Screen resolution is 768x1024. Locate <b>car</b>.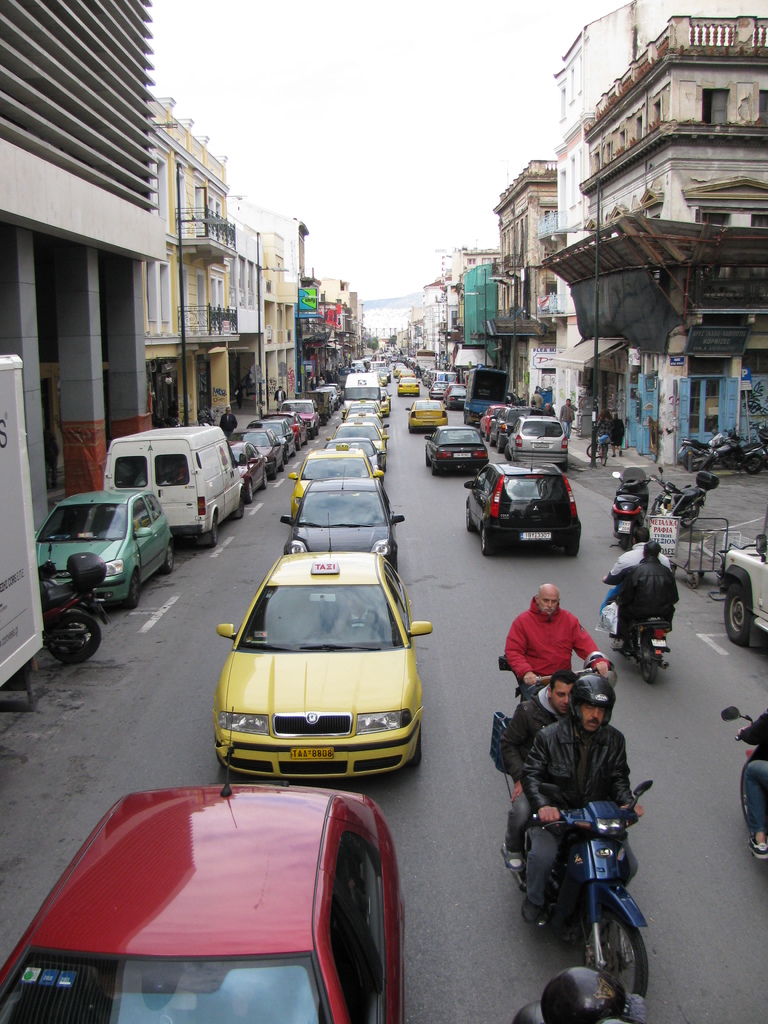
left=403, top=397, right=450, bottom=431.
